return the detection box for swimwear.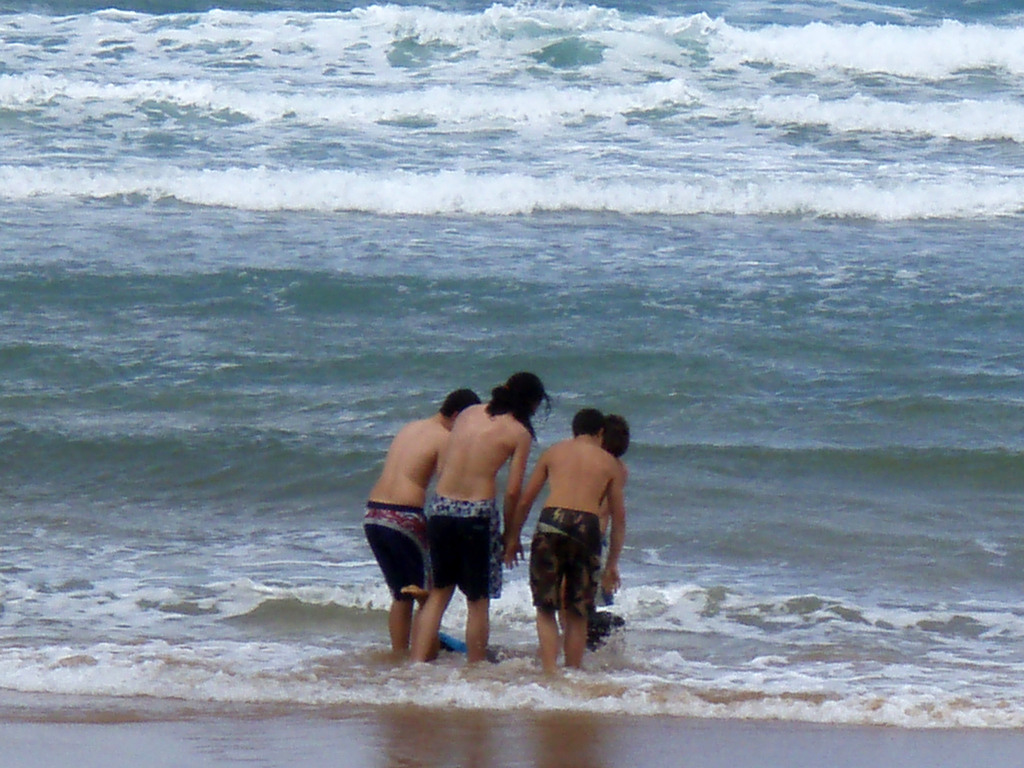
<bbox>428, 499, 508, 592</bbox>.
